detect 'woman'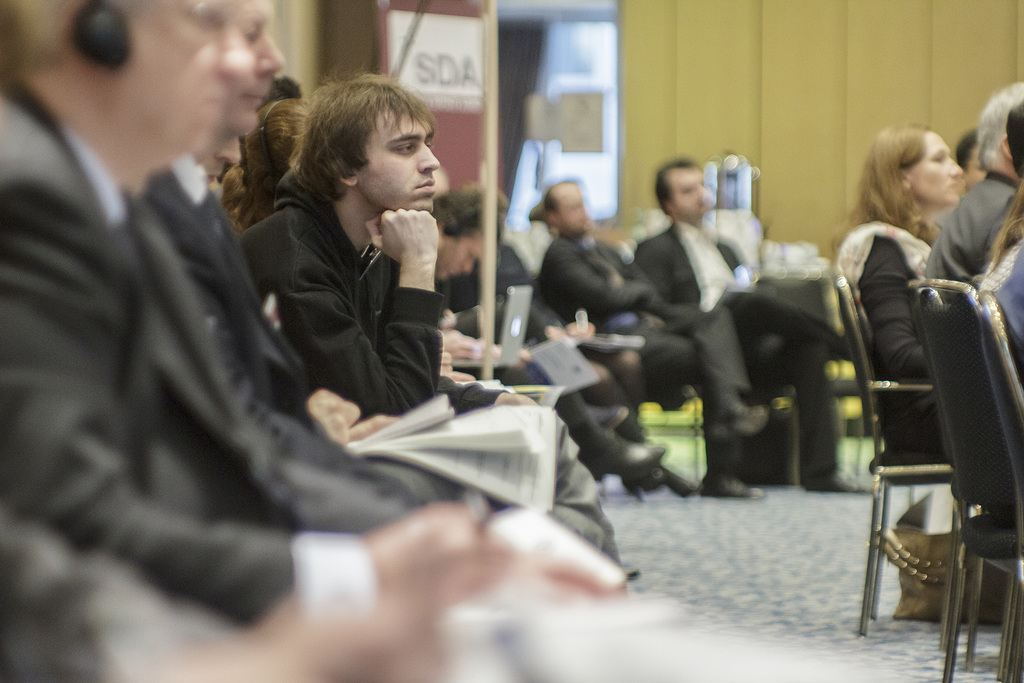
locate(841, 102, 1005, 641)
